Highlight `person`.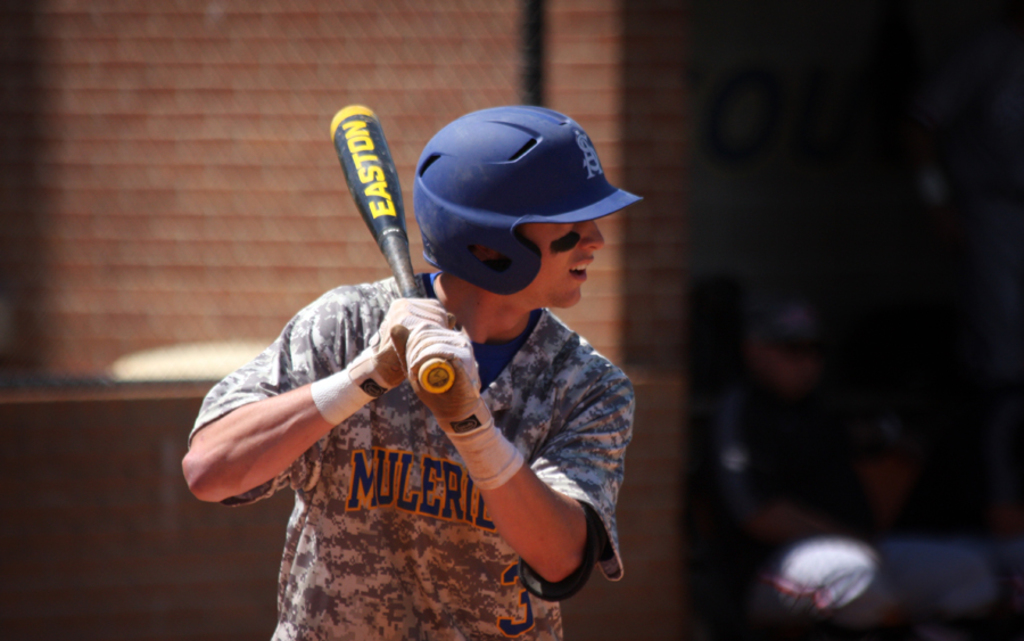
Highlighted region: locate(197, 82, 656, 635).
